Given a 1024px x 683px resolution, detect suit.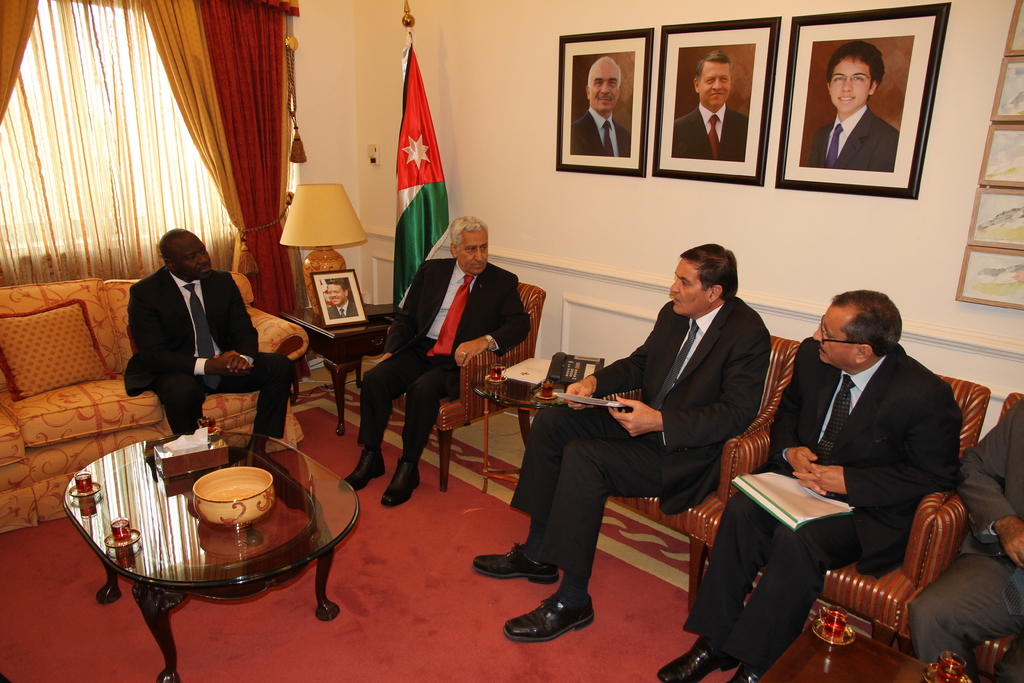
rect(570, 106, 628, 158).
